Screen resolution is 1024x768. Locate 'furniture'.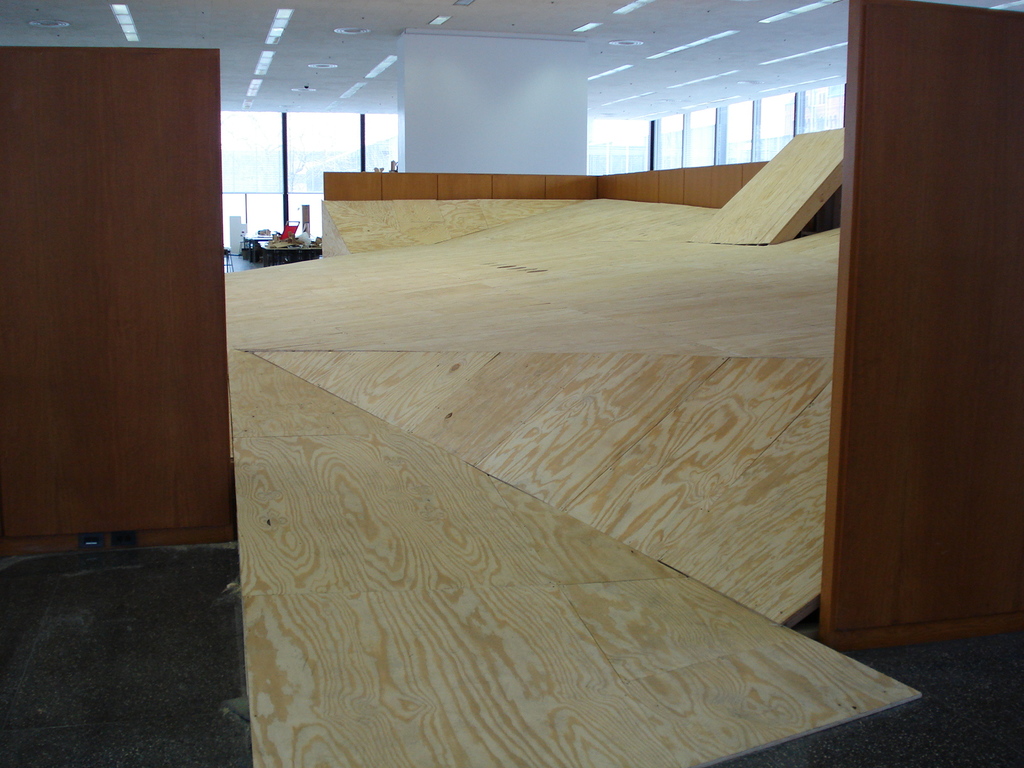
left=219, top=245, right=236, bottom=269.
